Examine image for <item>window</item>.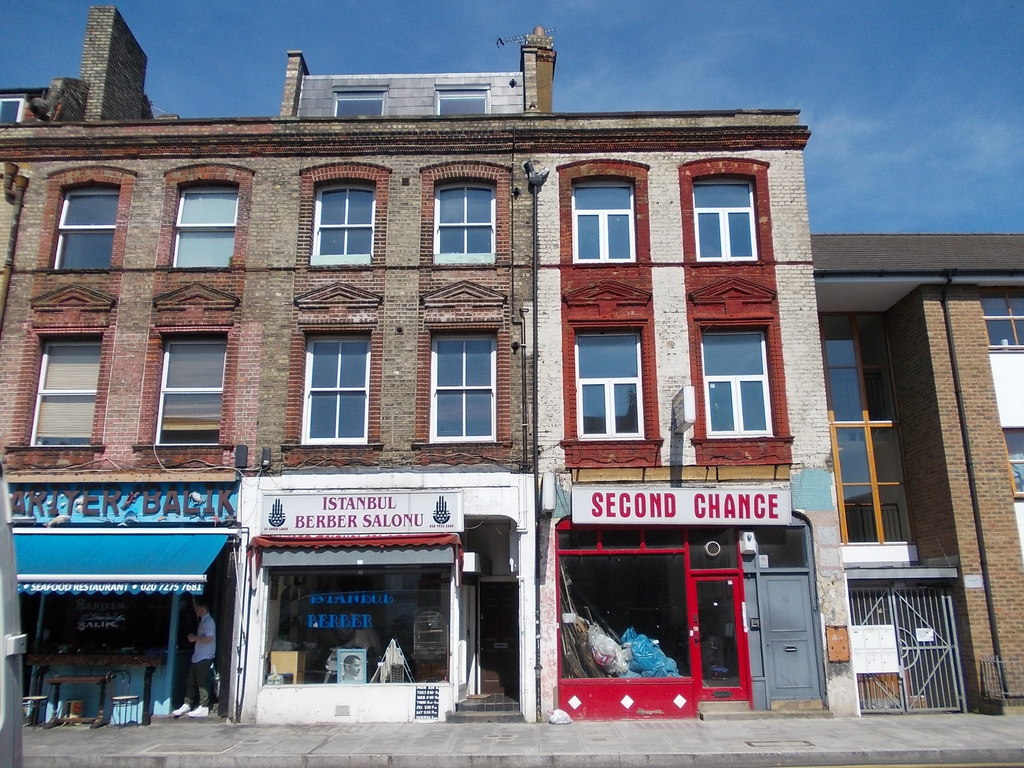
Examination result: [562,168,636,263].
